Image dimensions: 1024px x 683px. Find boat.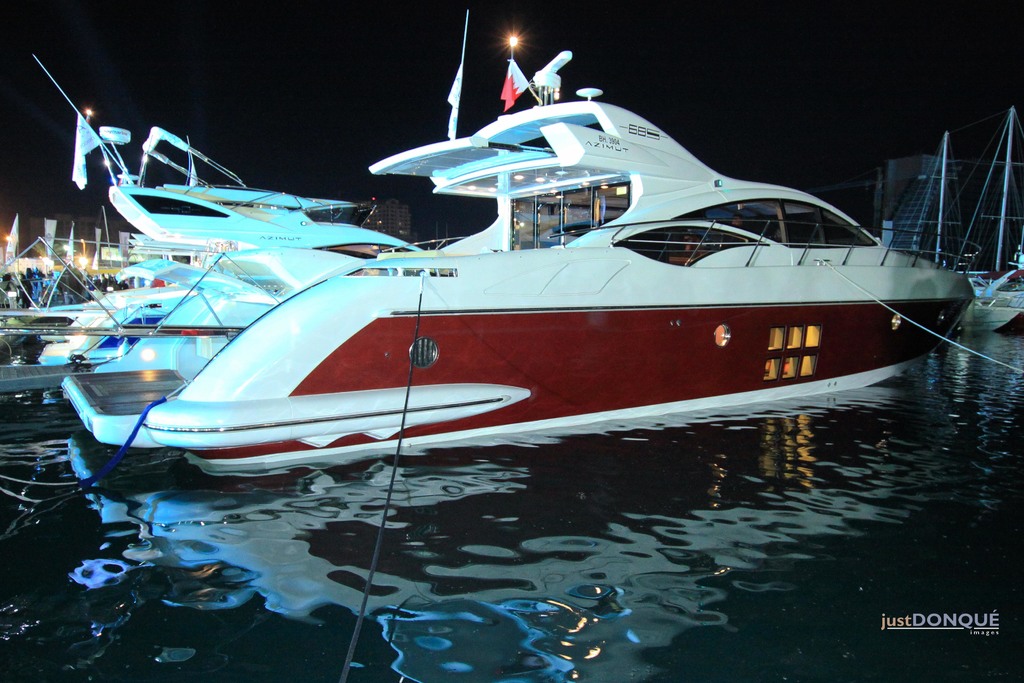
(19,52,424,267).
